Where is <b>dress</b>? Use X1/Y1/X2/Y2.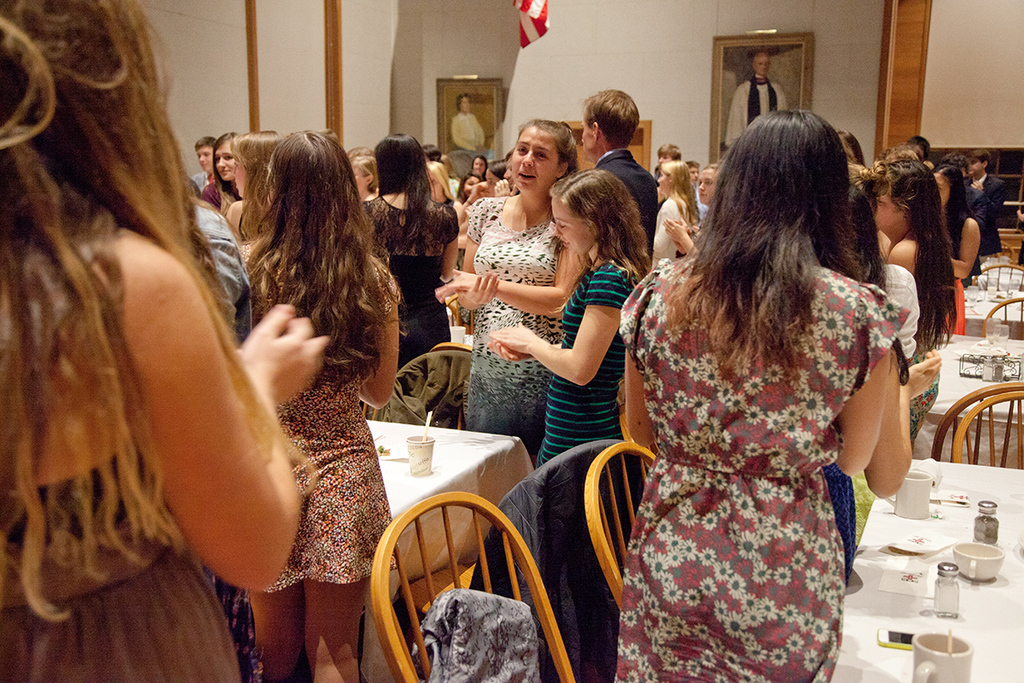
546/253/643/456.
